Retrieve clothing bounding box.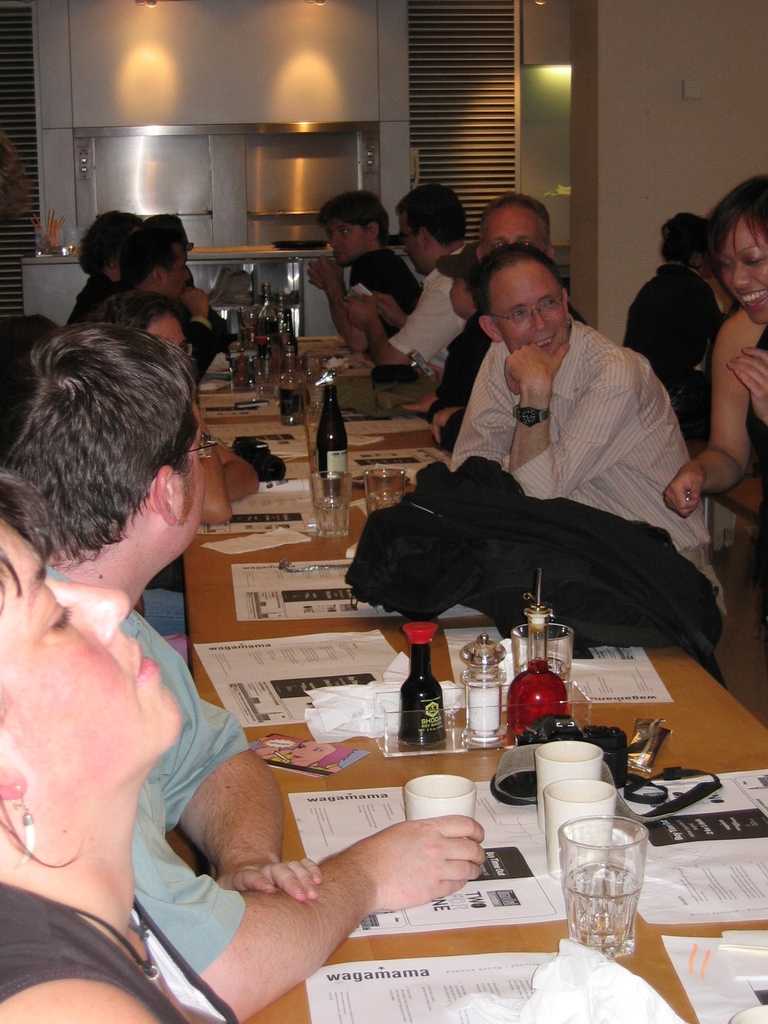
Bounding box: (433, 301, 720, 623).
